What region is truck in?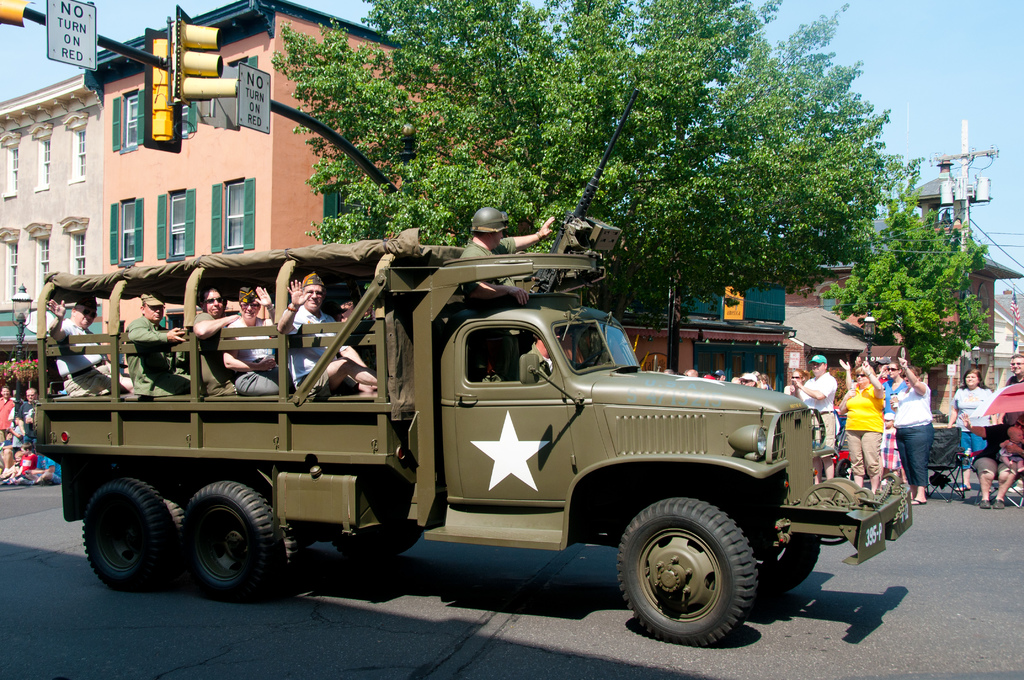
[x1=1, y1=192, x2=865, y2=651].
